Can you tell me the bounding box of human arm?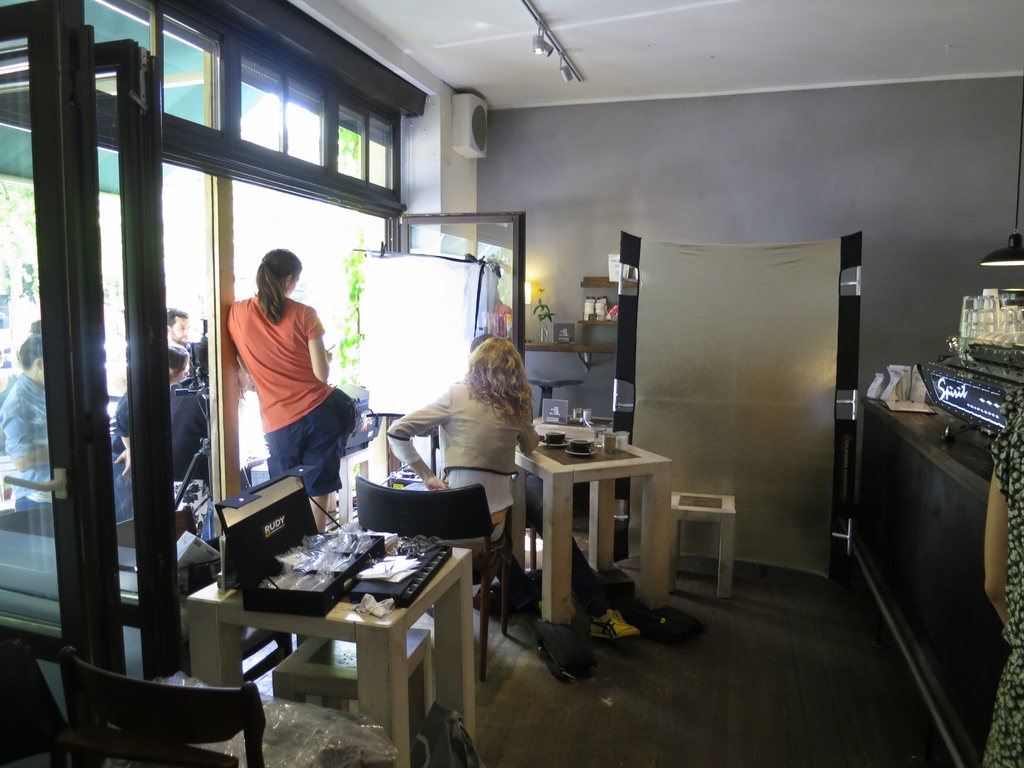
crop(108, 390, 128, 479).
